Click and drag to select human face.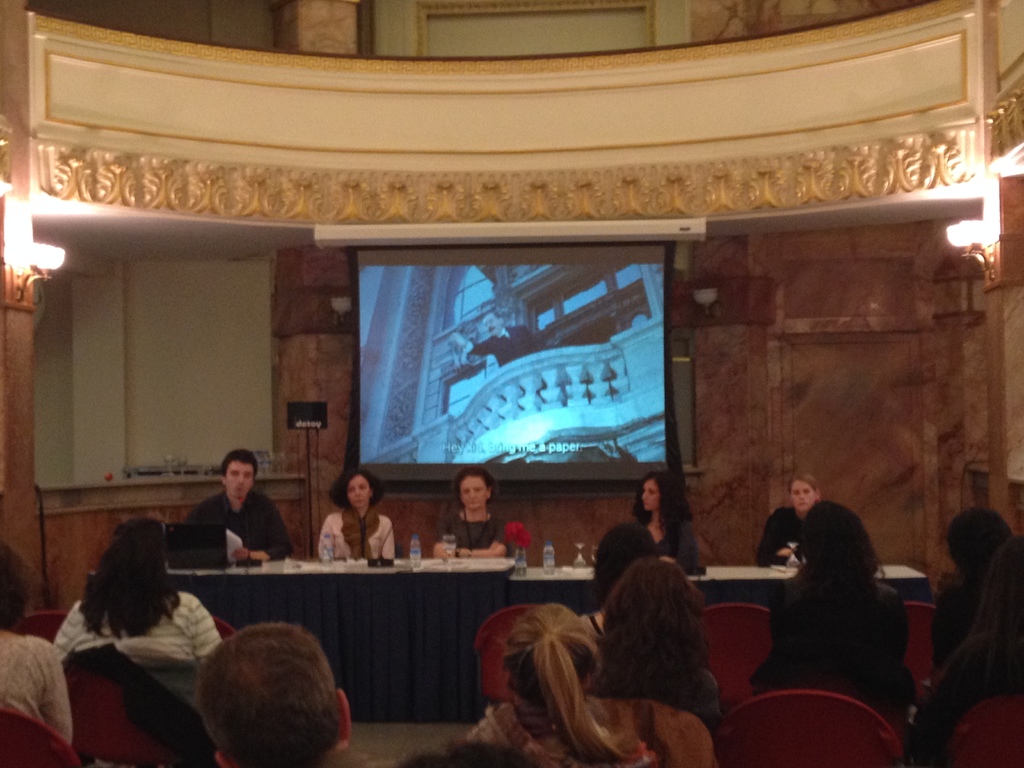
Selection: crop(347, 472, 371, 509).
